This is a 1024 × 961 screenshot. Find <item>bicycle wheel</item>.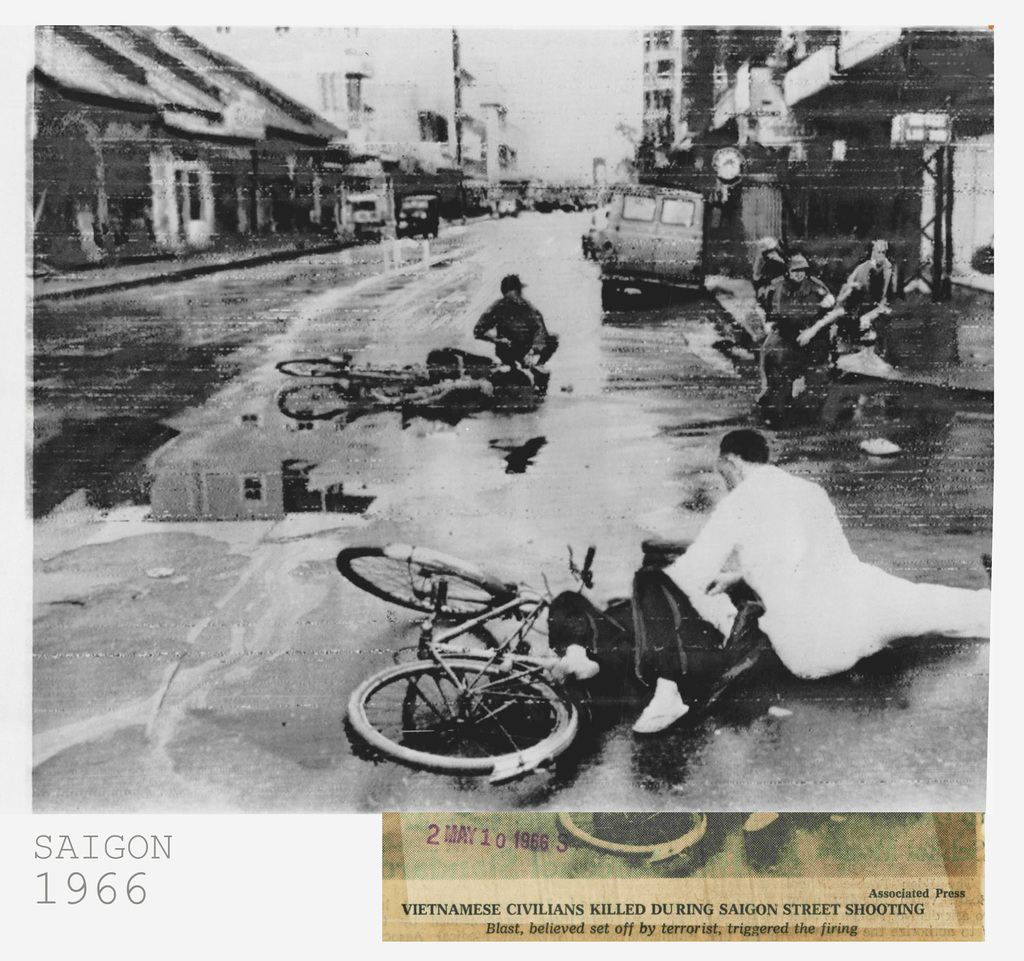
Bounding box: <box>273,379,358,423</box>.
